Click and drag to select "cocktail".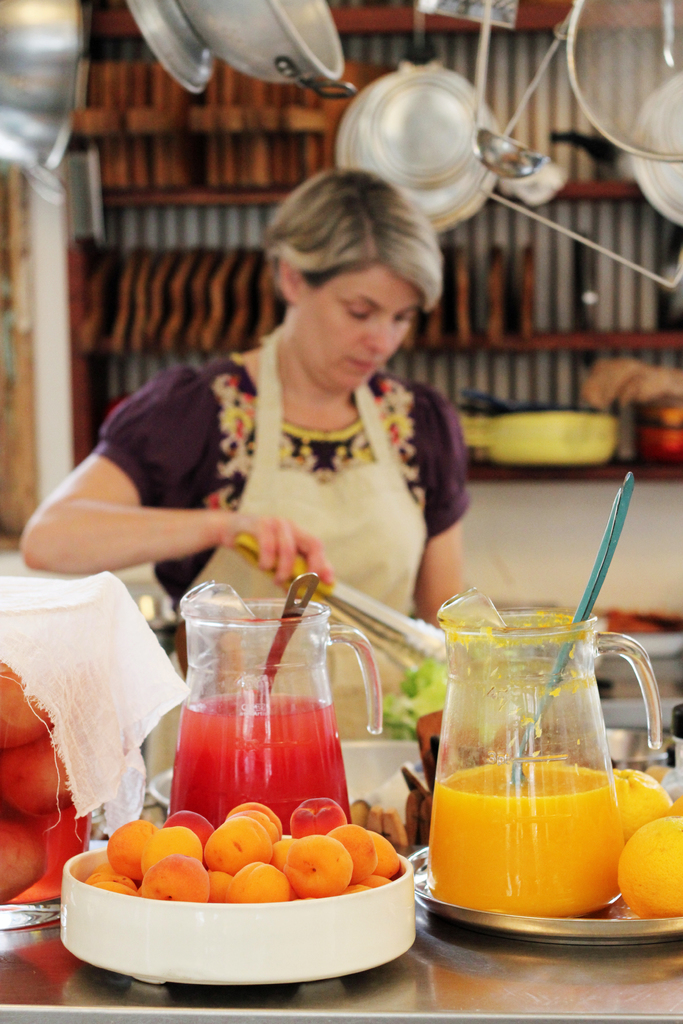
Selection: {"x1": 161, "y1": 600, "x2": 358, "y2": 824}.
